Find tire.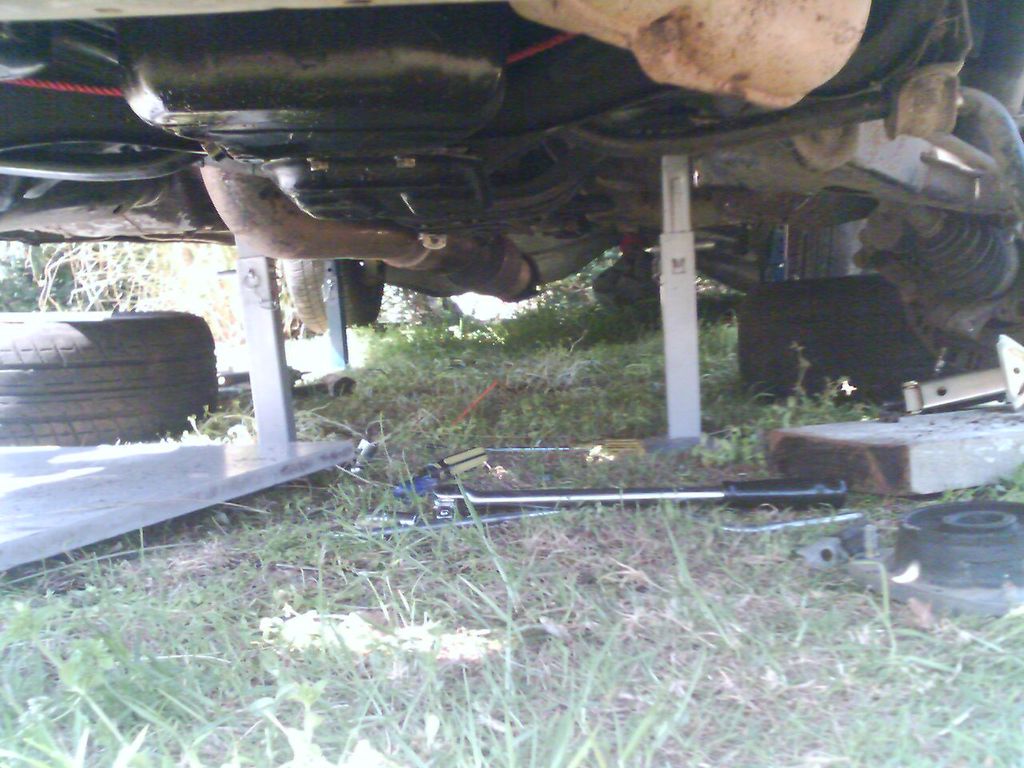
box=[595, 250, 660, 322].
